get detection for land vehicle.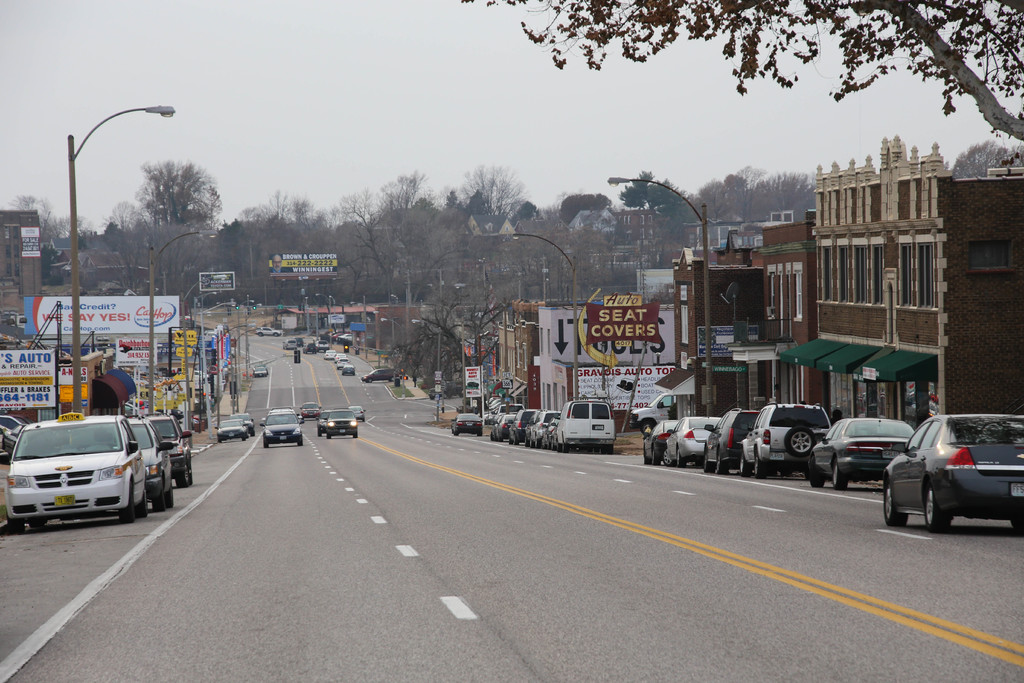
Detection: {"x1": 643, "y1": 419, "x2": 680, "y2": 465}.
